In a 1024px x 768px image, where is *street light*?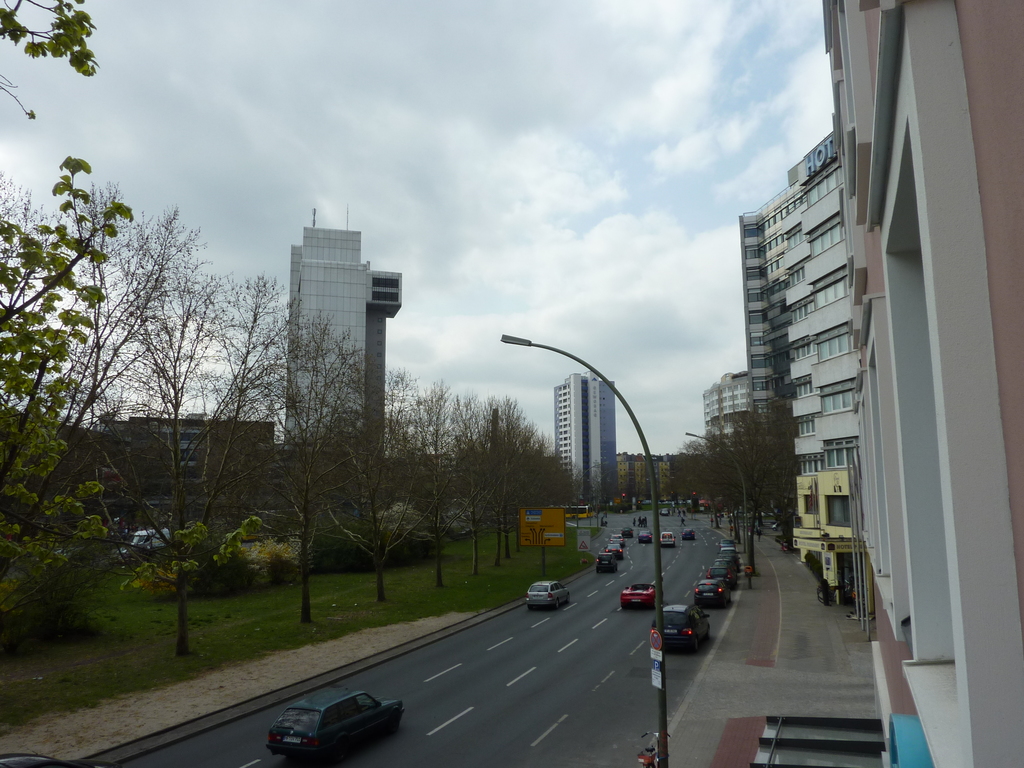
bbox=[577, 455, 609, 525].
